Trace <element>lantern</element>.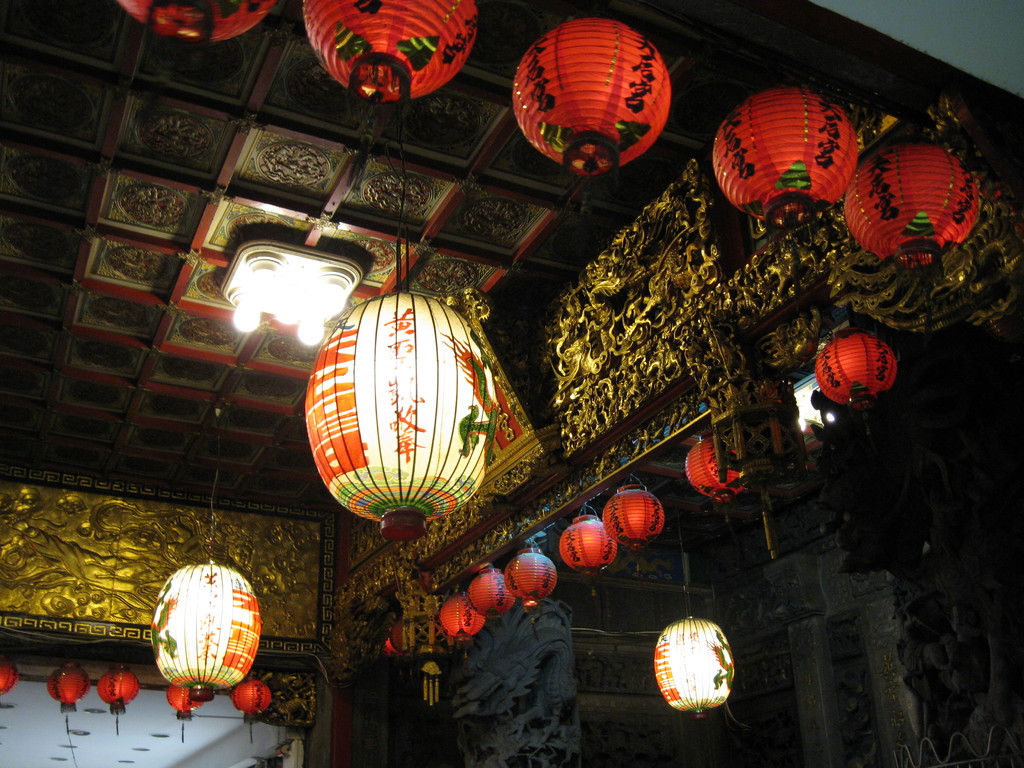
Traced to detection(152, 560, 259, 701).
